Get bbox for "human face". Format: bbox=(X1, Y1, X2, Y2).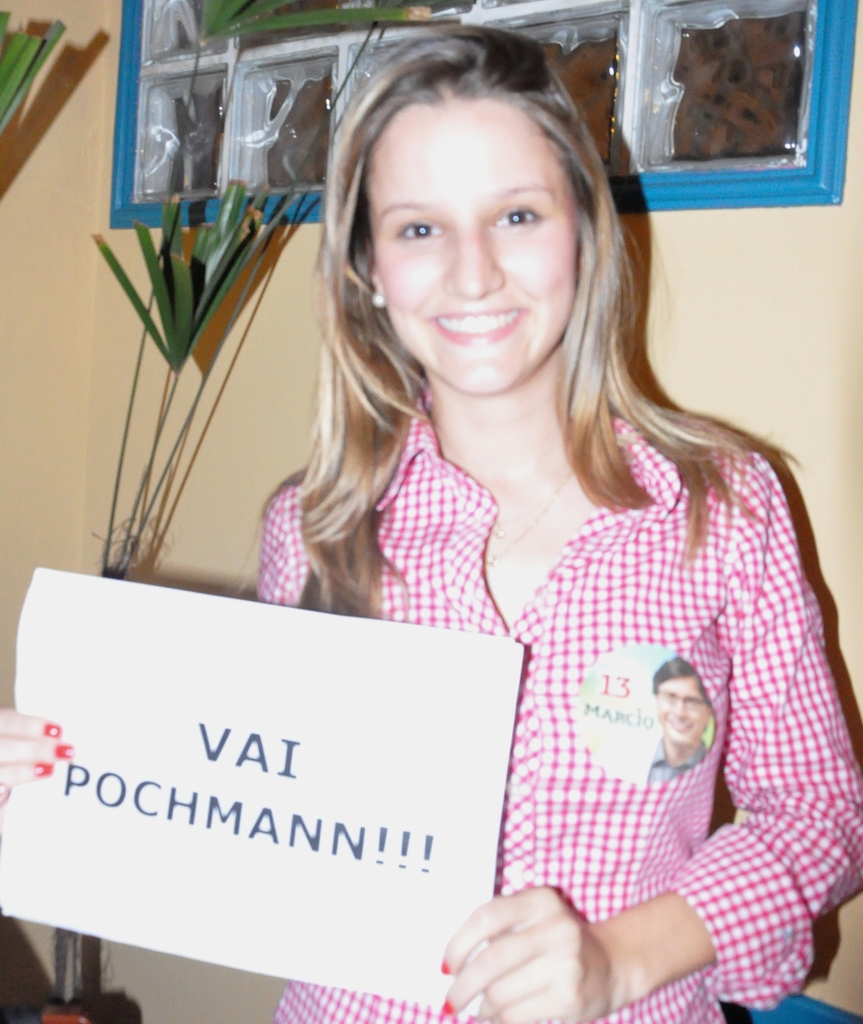
bbox=(372, 97, 577, 388).
